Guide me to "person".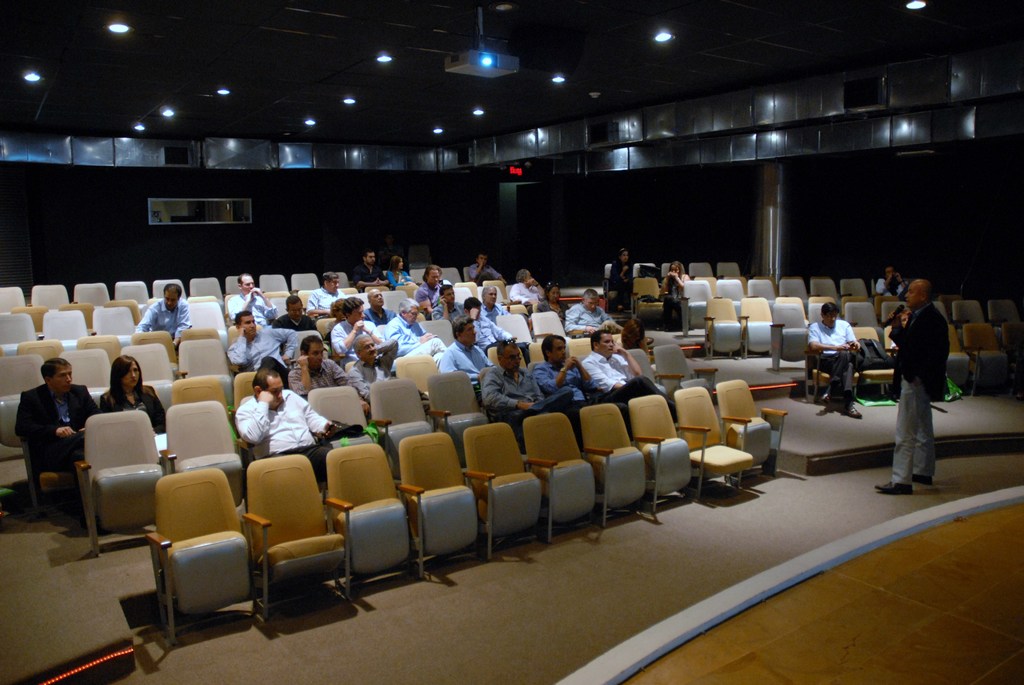
Guidance: (x1=219, y1=311, x2=295, y2=370).
